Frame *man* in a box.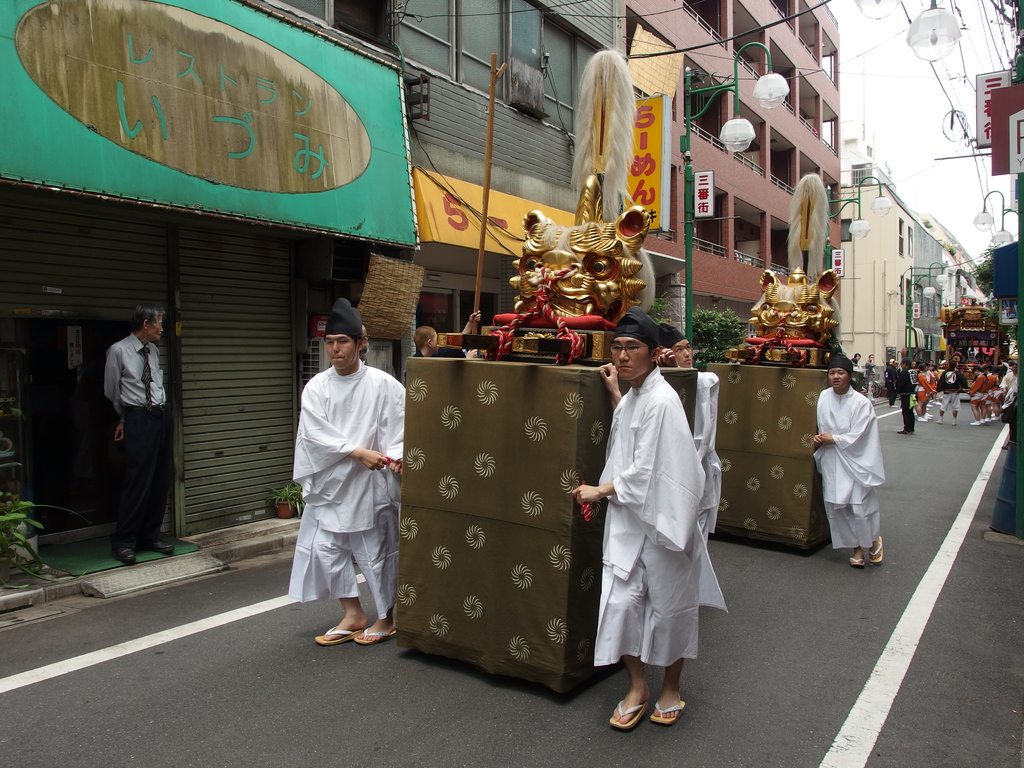
<bbox>865, 350, 877, 392</bbox>.
